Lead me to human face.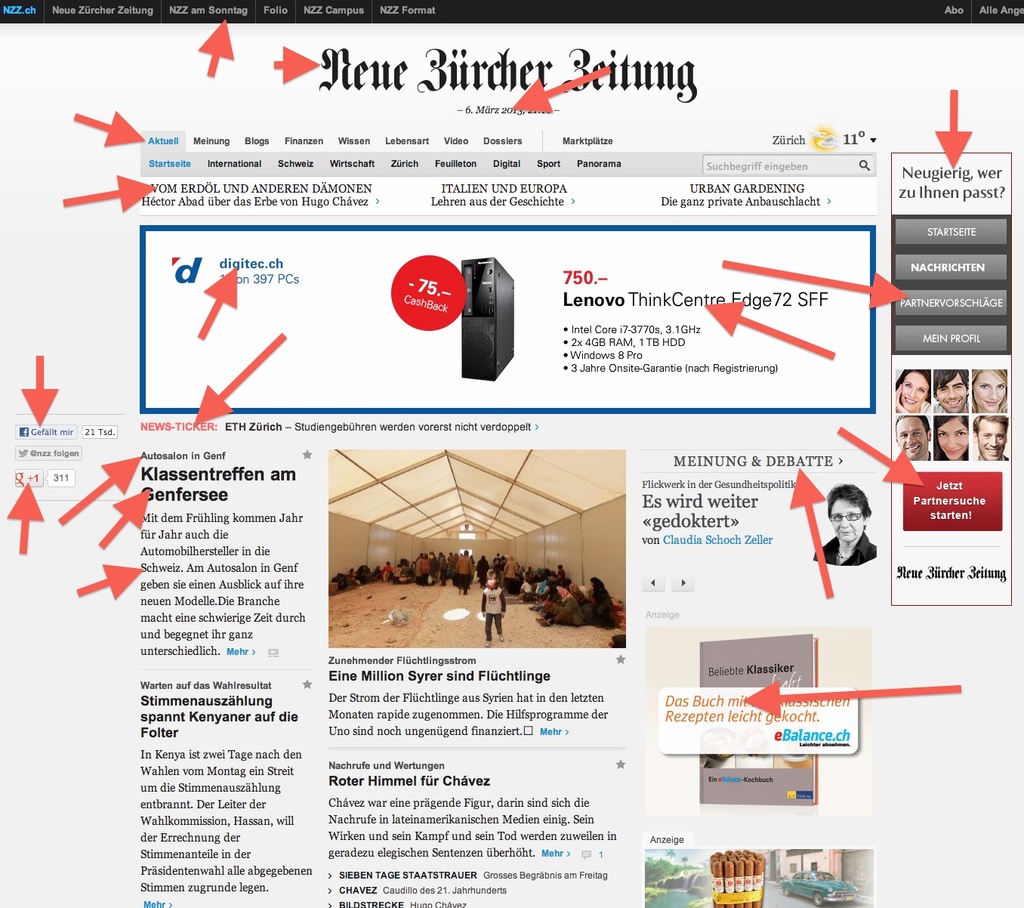
Lead to 896, 410, 928, 460.
